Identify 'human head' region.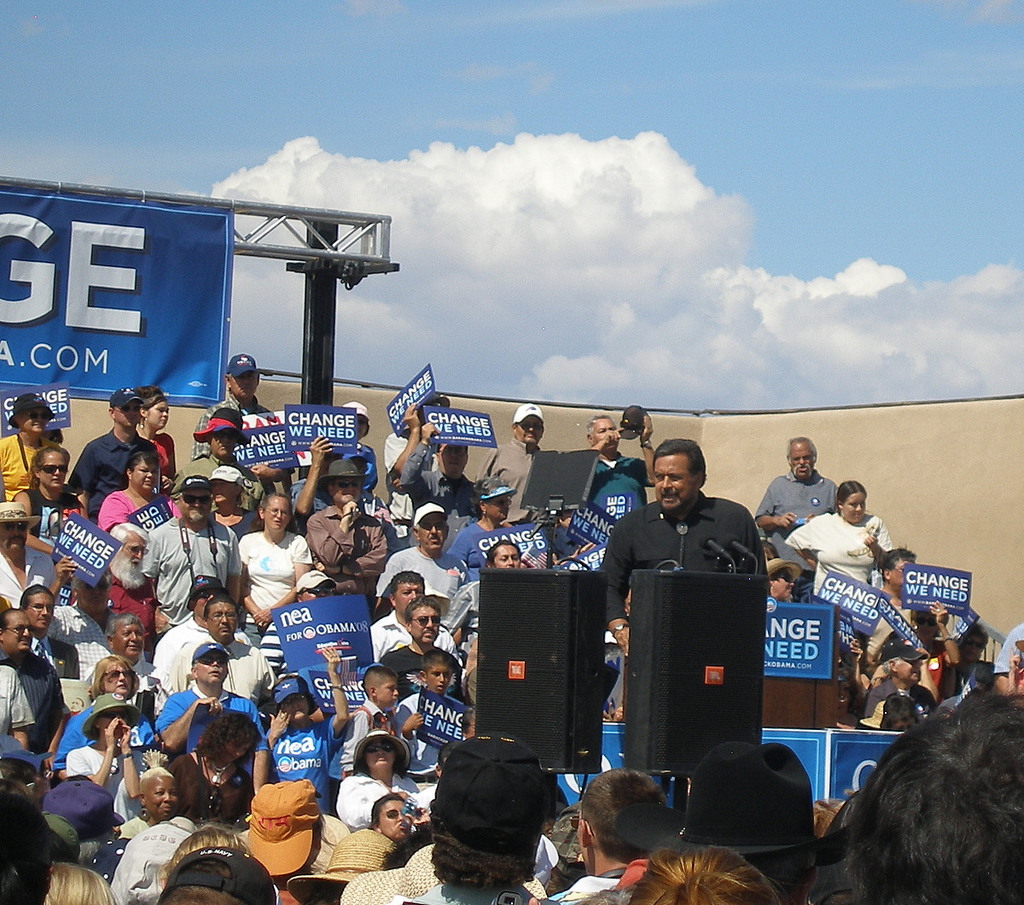
Region: rect(313, 828, 381, 900).
